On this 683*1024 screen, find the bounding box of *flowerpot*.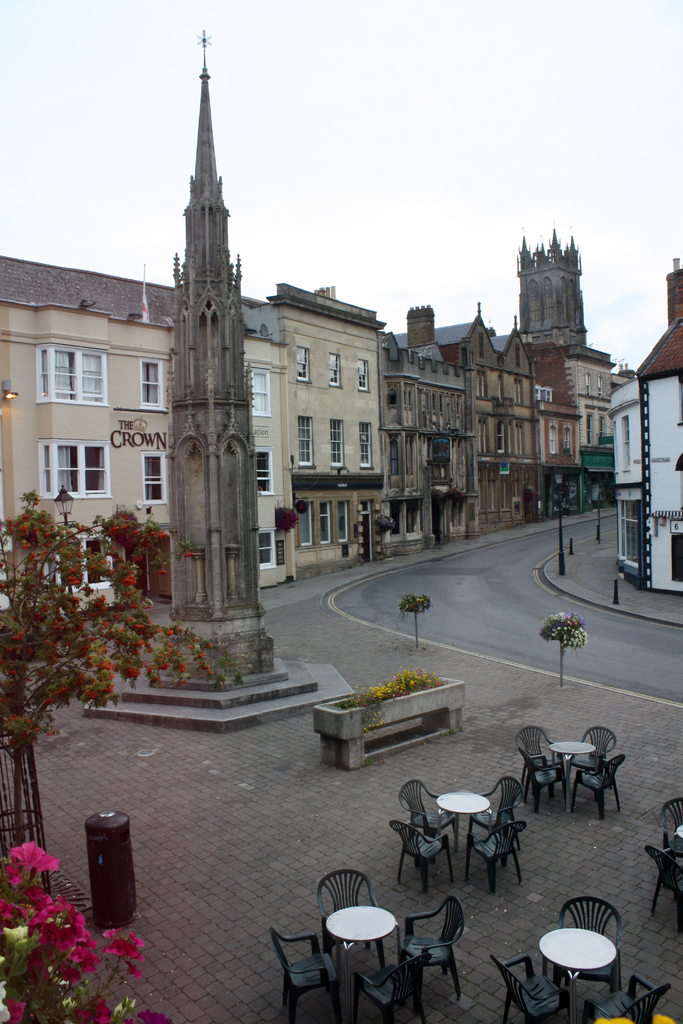
Bounding box: box(315, 669, 465, 769).
